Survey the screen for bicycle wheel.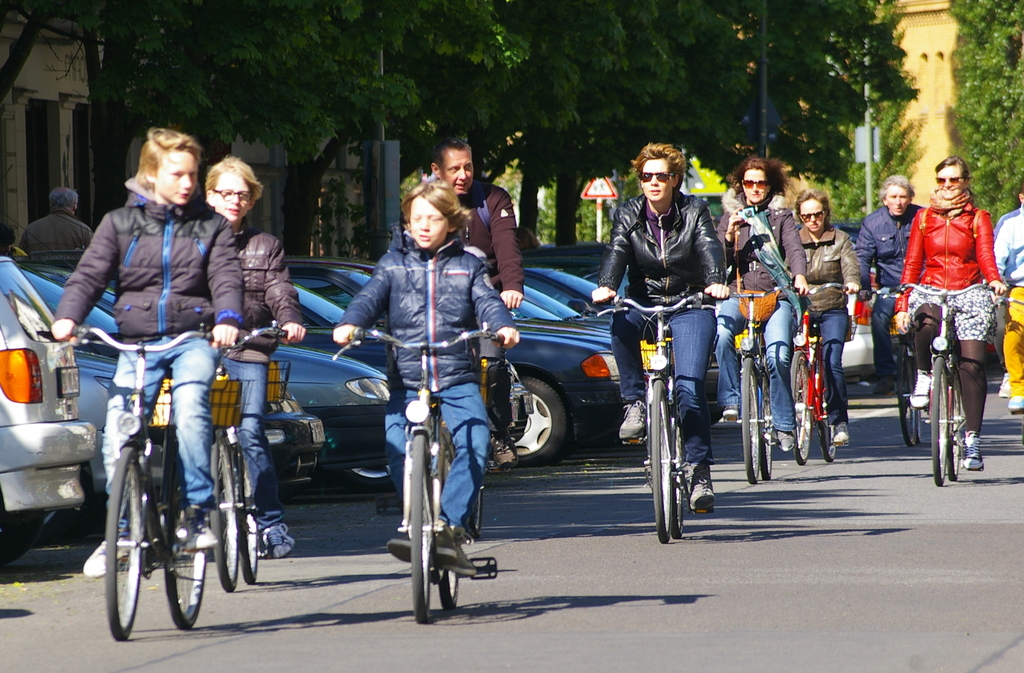
Survey found: bbox(760, 381, 775, 483).
